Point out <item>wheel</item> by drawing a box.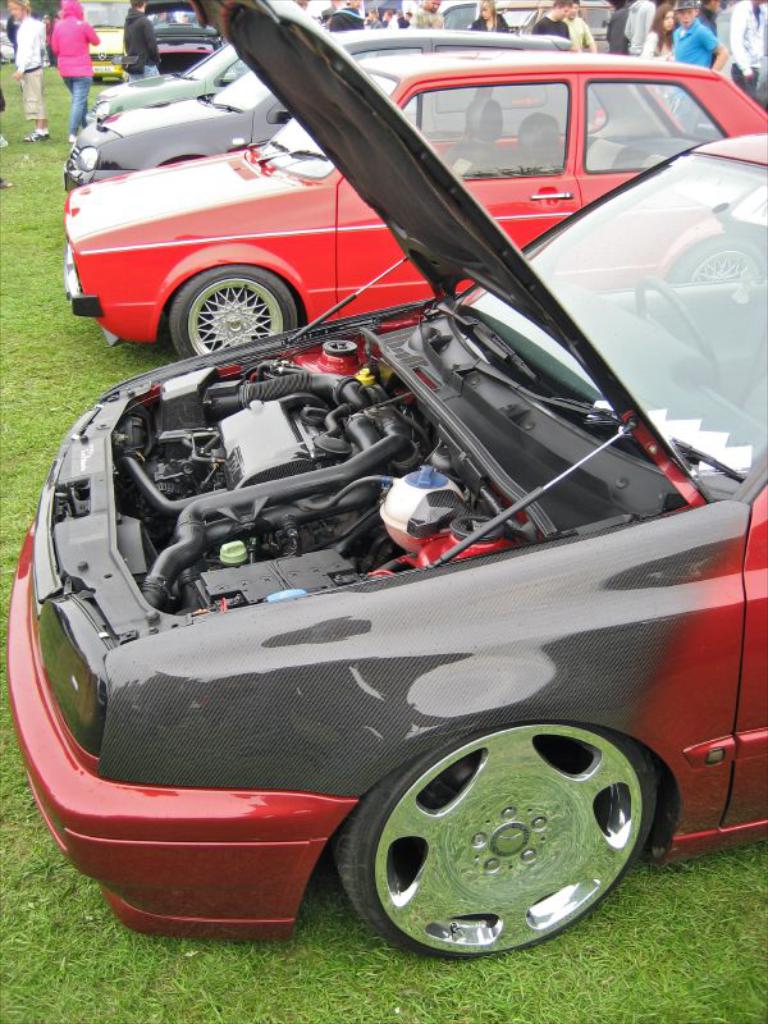
637, 275, 709, 353.
